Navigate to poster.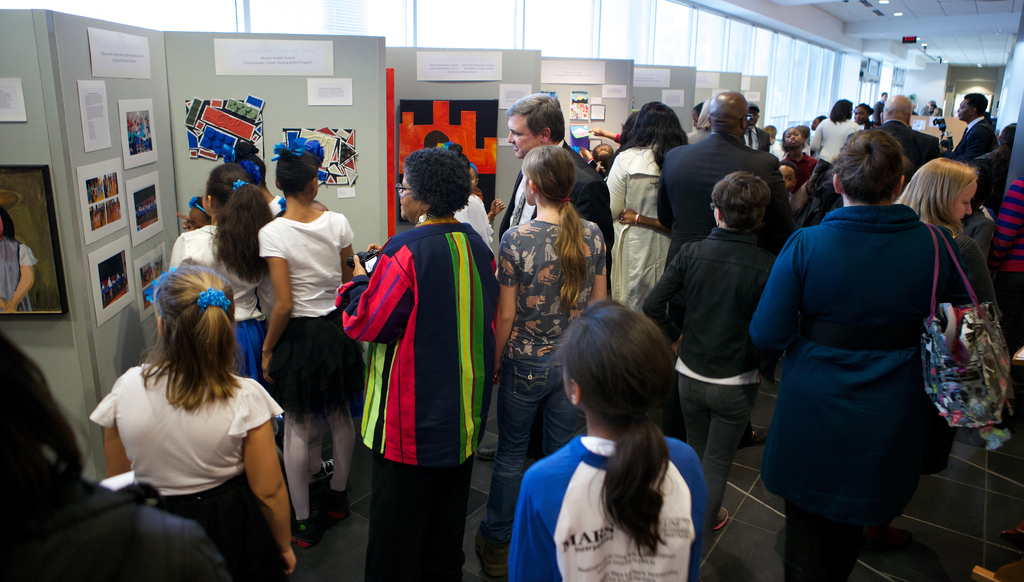
Navigation target: [396, 101, 499, 225].
